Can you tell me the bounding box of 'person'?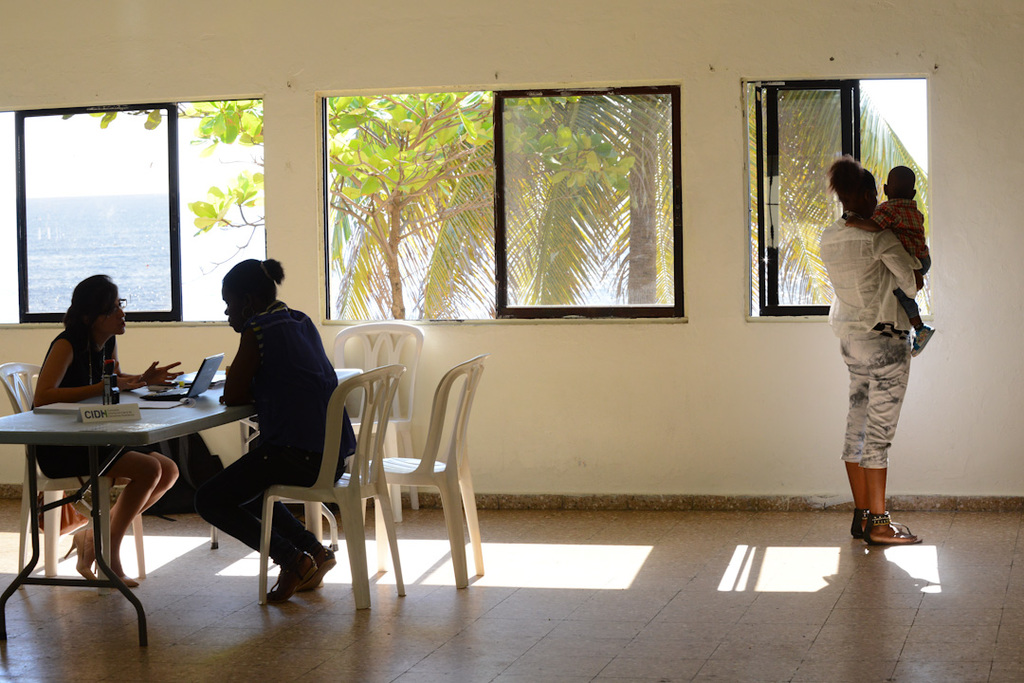
l=28, t=269, r=182, b=587.
